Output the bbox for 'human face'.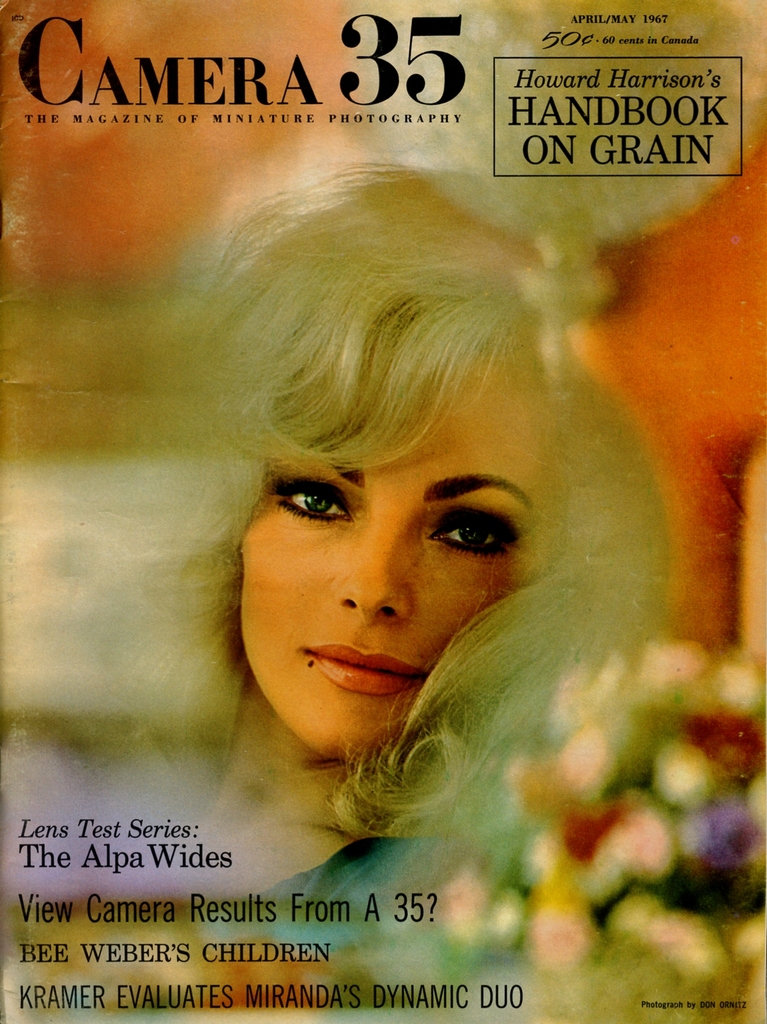
252,356,569,771.
